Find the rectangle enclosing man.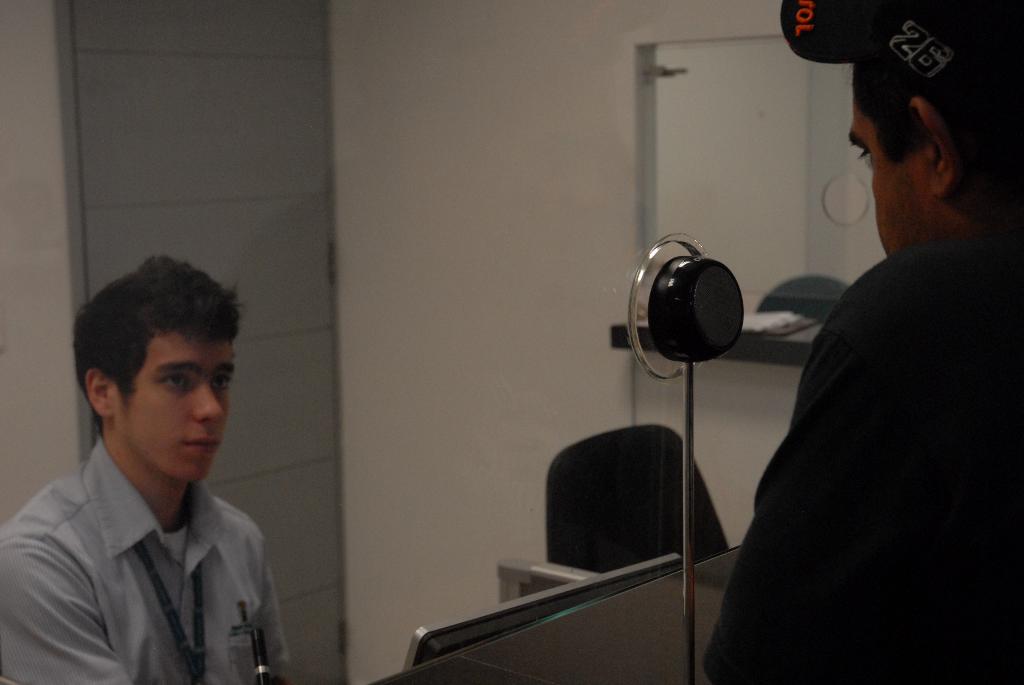
9, 272, 310, 682.
